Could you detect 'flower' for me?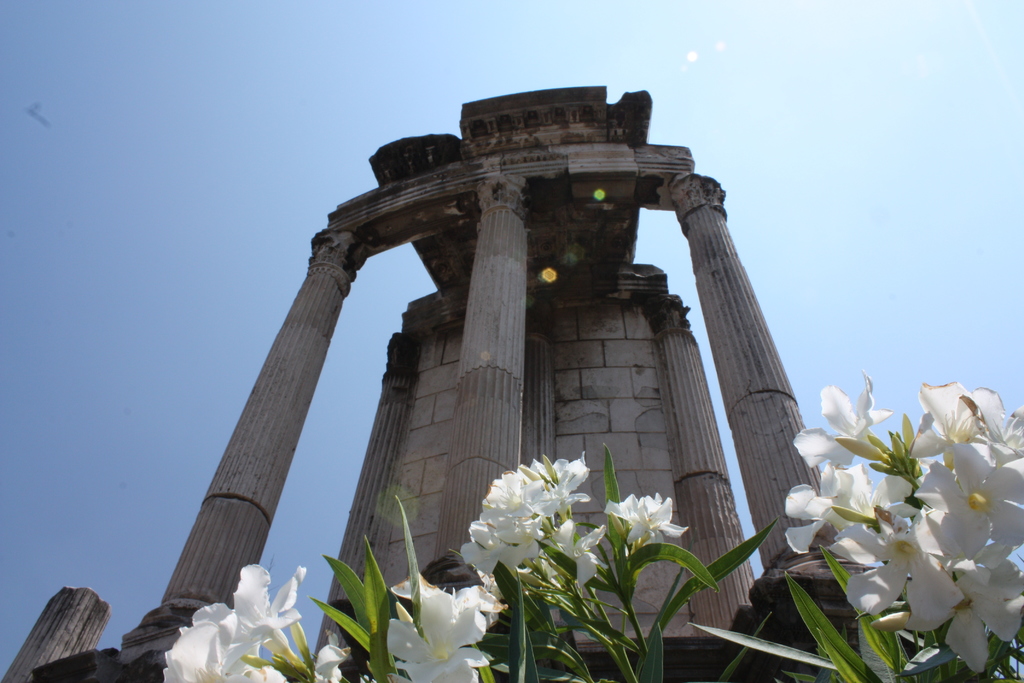
Detection result: [178,559,308,676].
